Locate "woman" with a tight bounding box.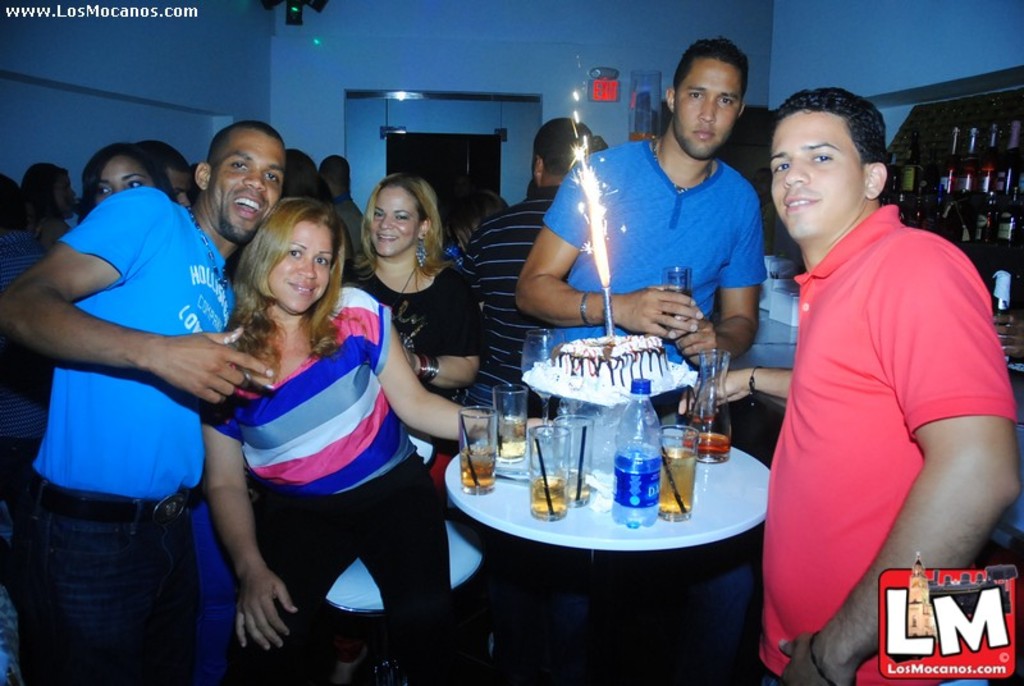
region(339, 174, 495, 513).
